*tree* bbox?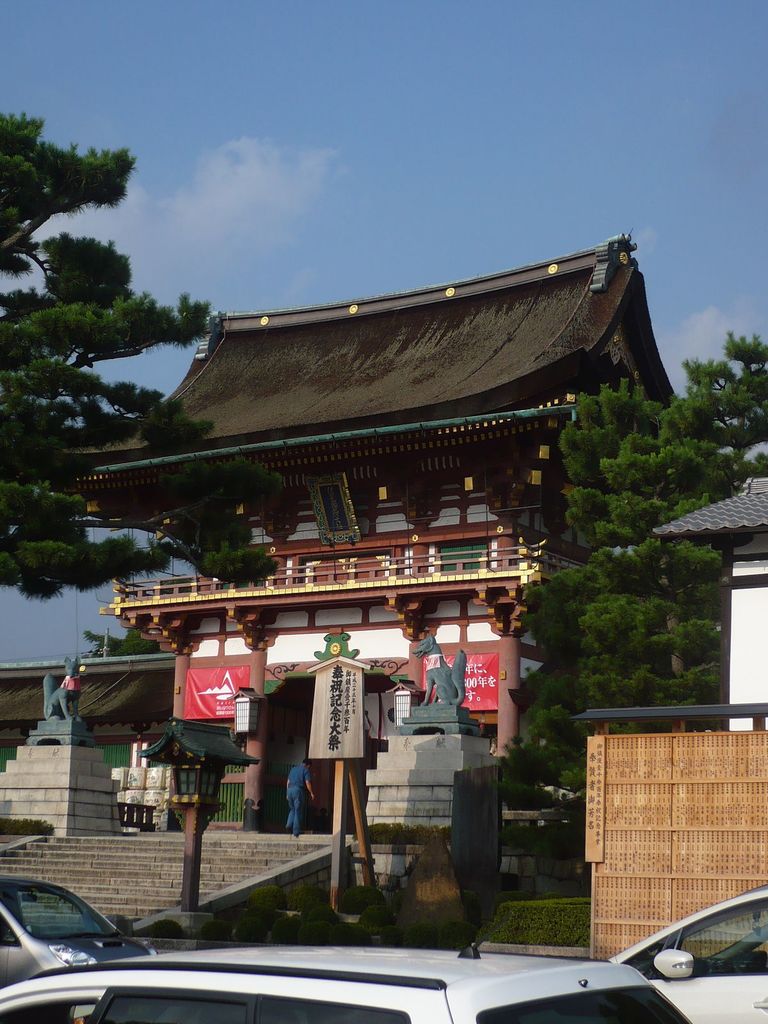
570 324 767 707
